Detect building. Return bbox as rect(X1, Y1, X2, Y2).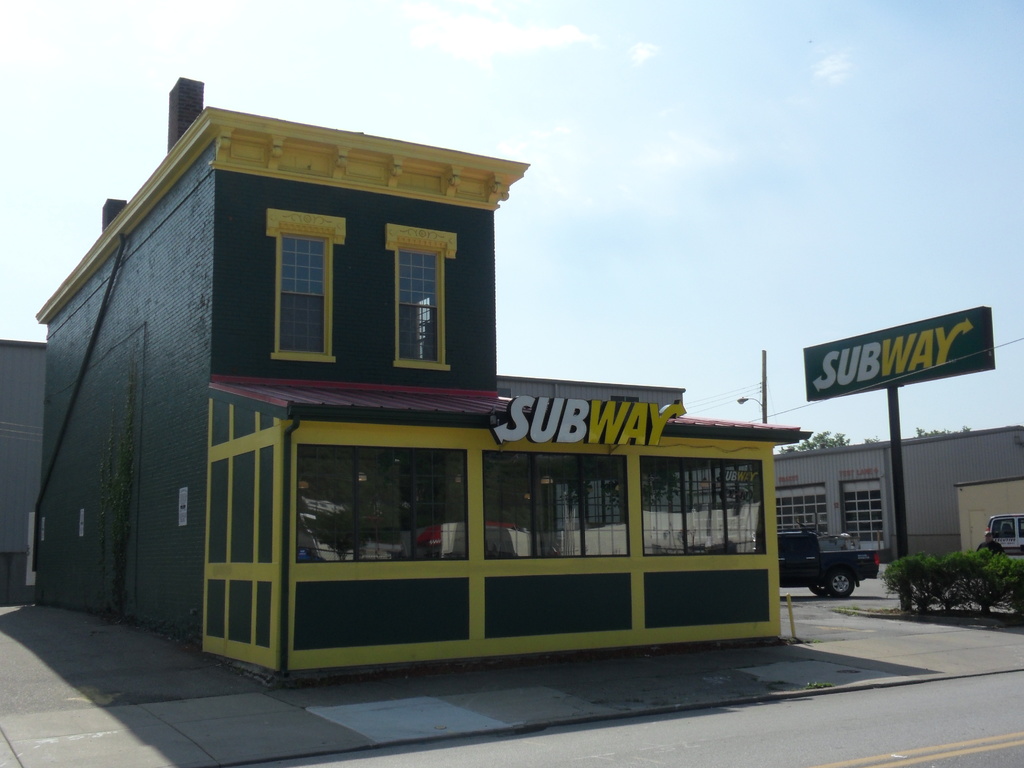
rect(0, 76, 811, 684).
